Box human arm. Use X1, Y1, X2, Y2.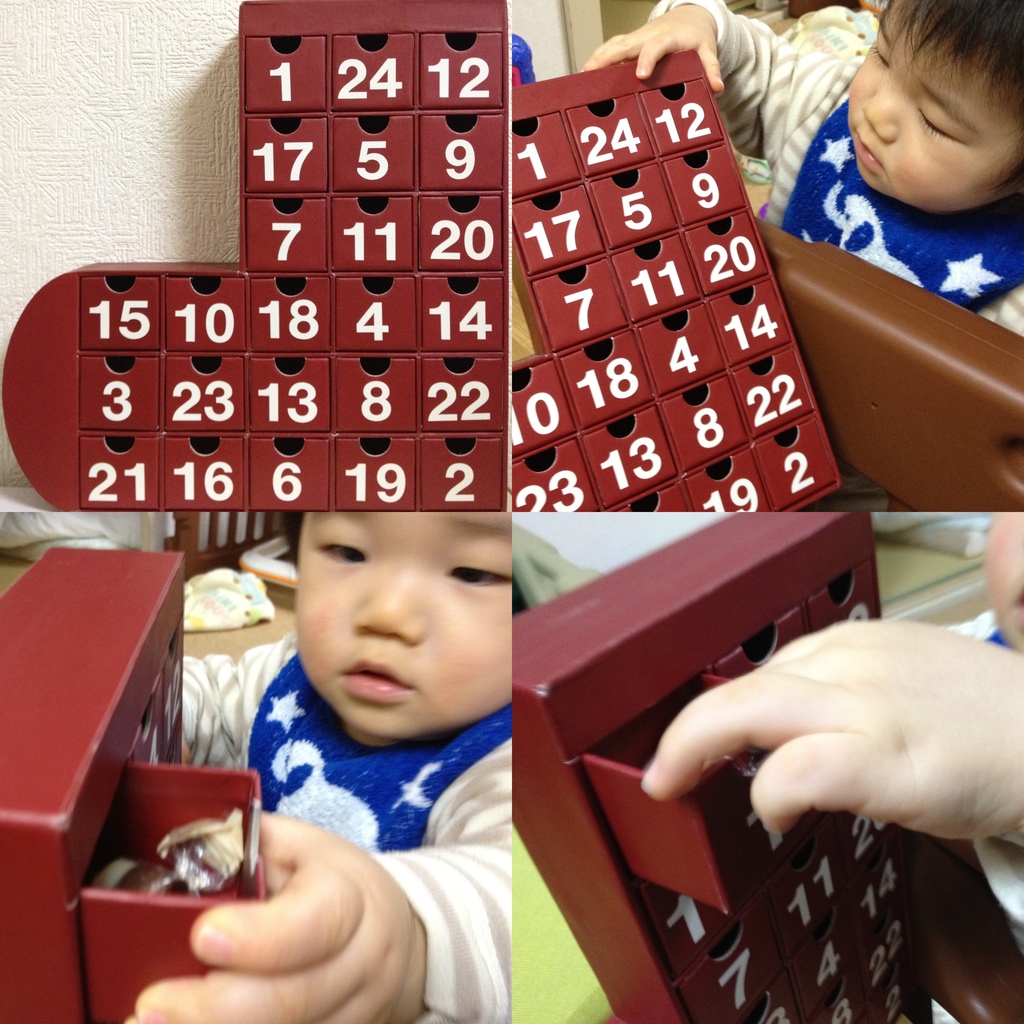
647, 616, 1023, 844.
